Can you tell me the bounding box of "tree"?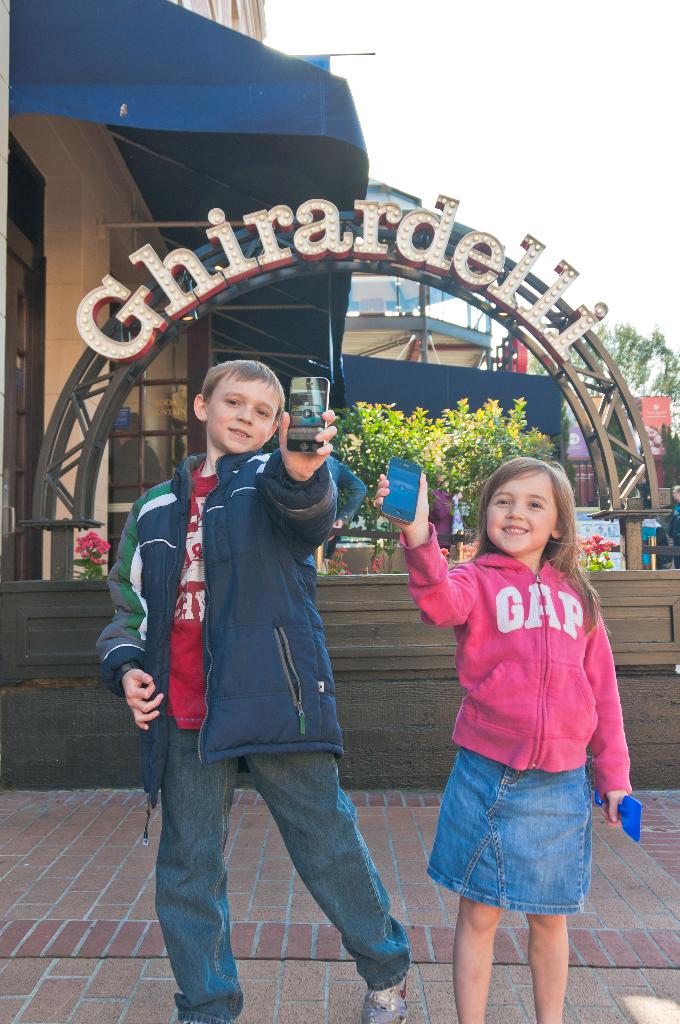
rect(558, 319, 679, 474).
